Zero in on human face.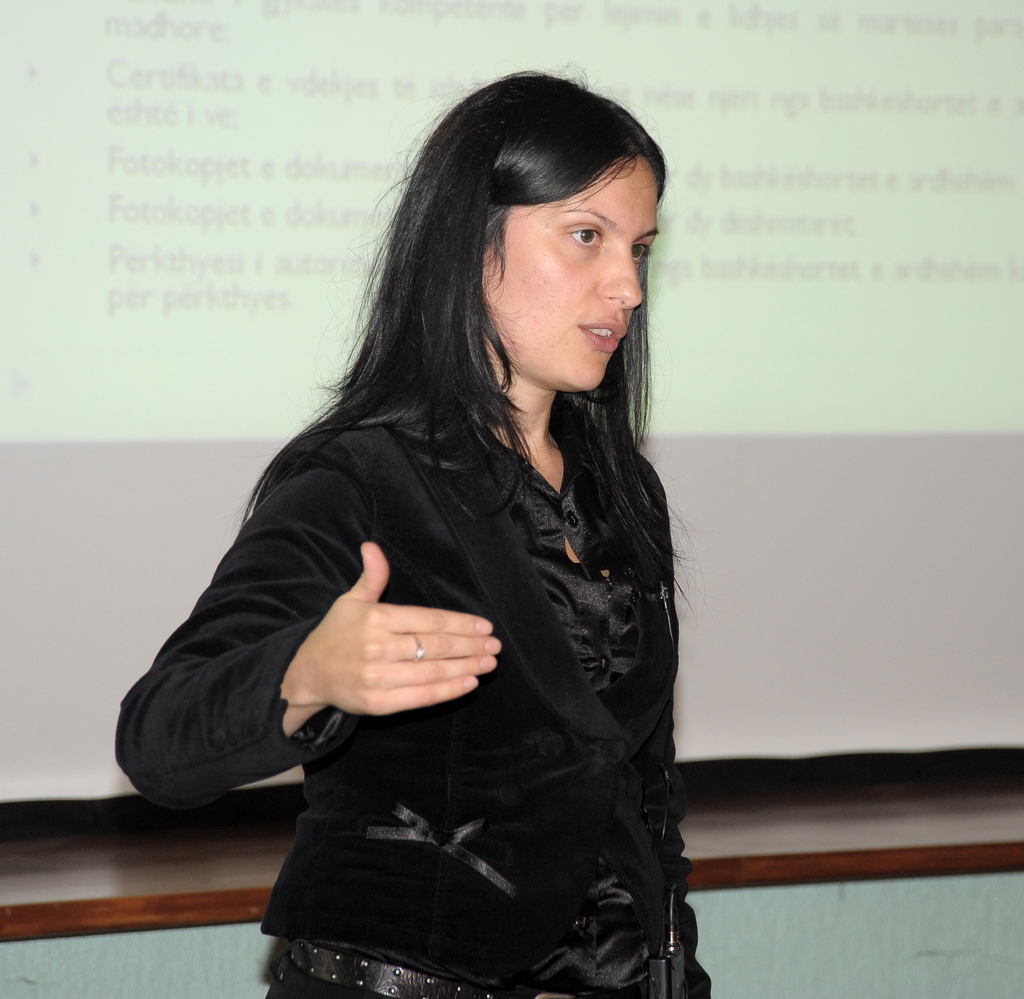
Zeroed in: [left=474, top=159, right=662, bottom=389].
